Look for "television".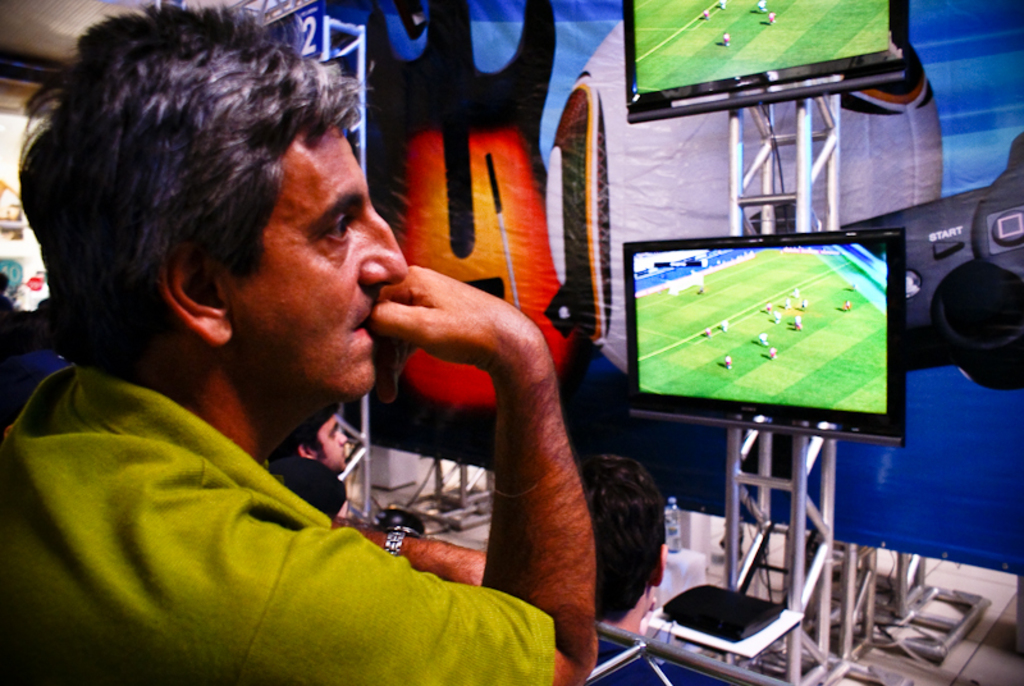
Found: pyautogui.locateOnScreen(622, 227, 906, 447).
